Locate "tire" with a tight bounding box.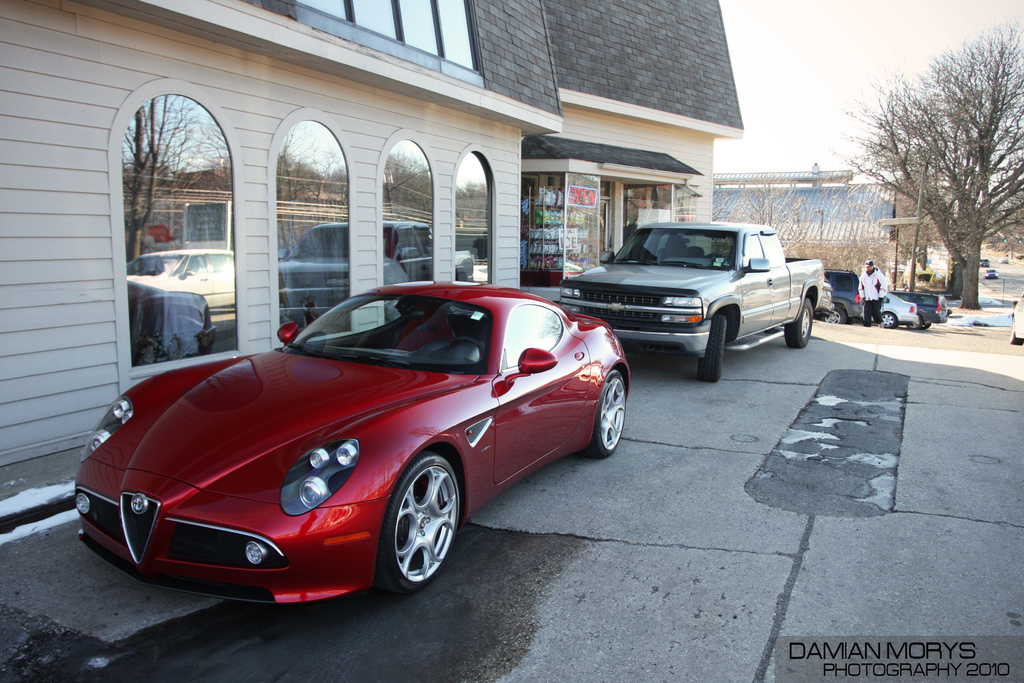
785,295,817,349.
